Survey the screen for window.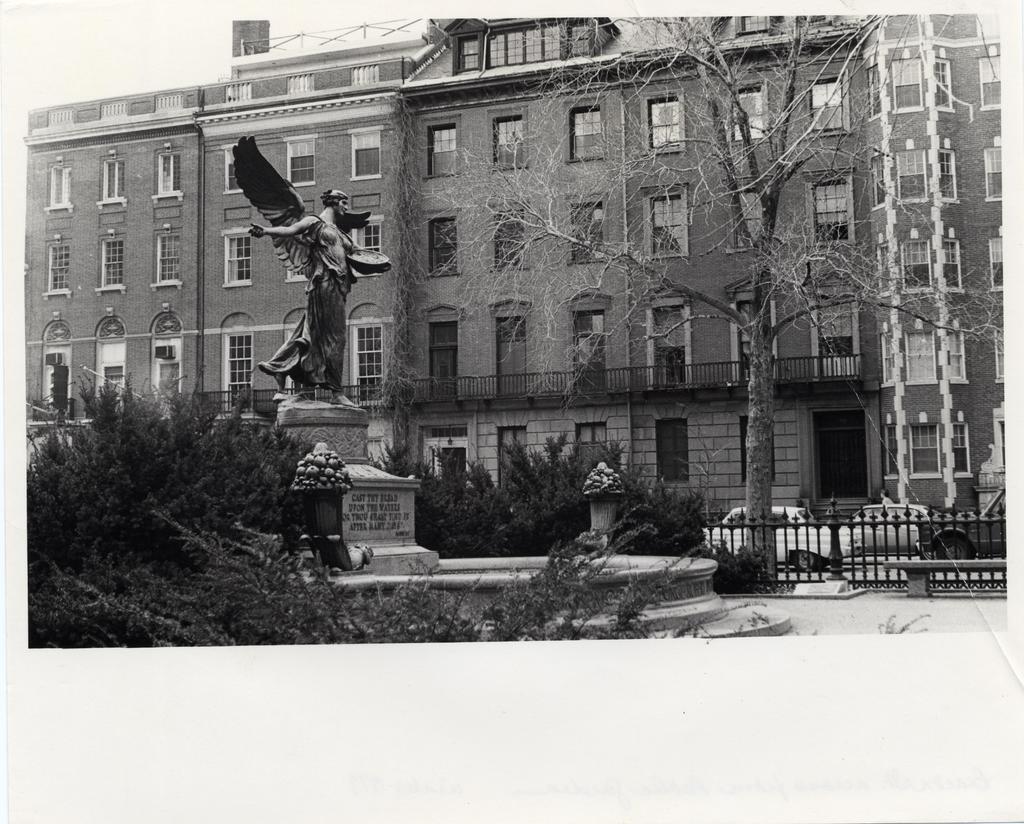
Survey found: {"left": 898, "top": 148, "right": 931, "bottom": 207}.
